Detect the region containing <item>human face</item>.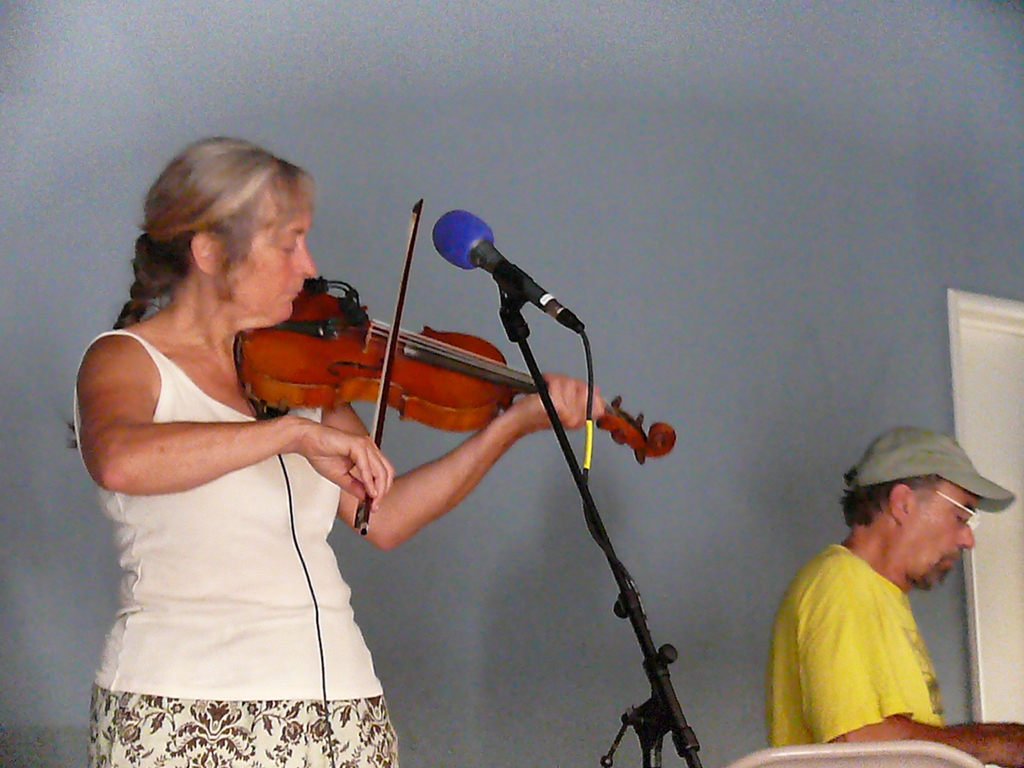
(left=222, top=214, right=316, bottom=325).
